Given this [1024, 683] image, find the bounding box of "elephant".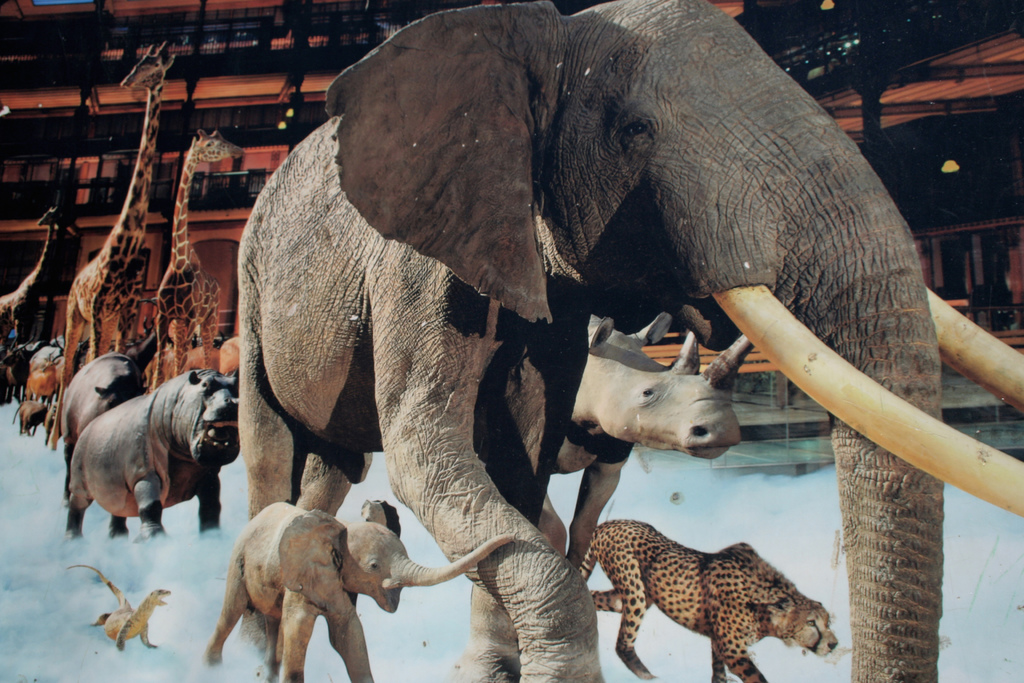
209, 0, 946, 632.
